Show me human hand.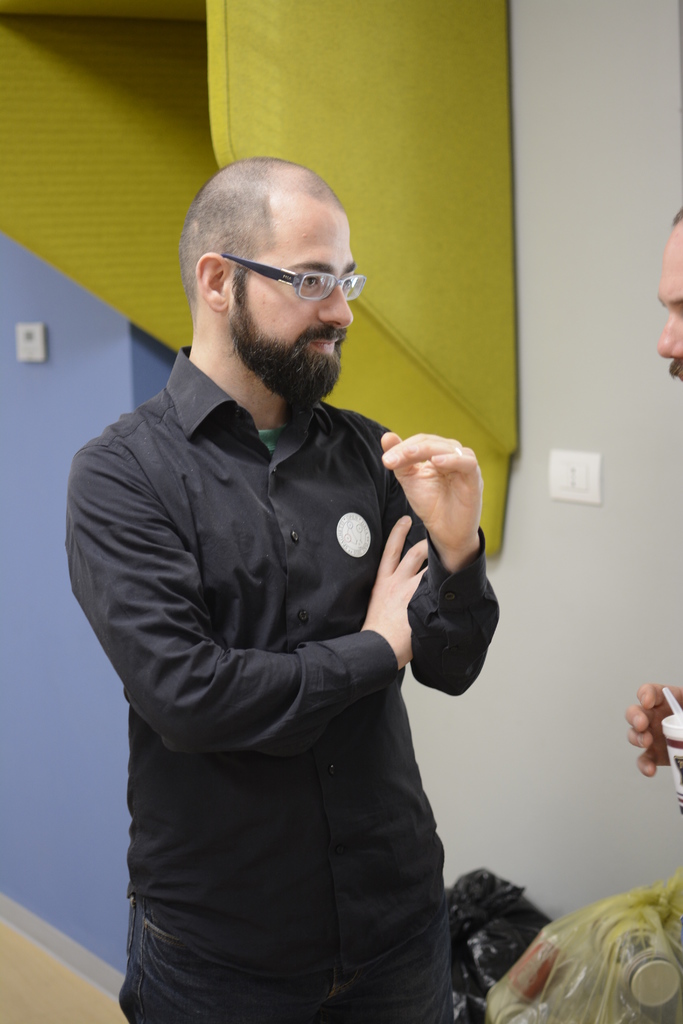
human hand is here: 358, 512, 437, 673.
